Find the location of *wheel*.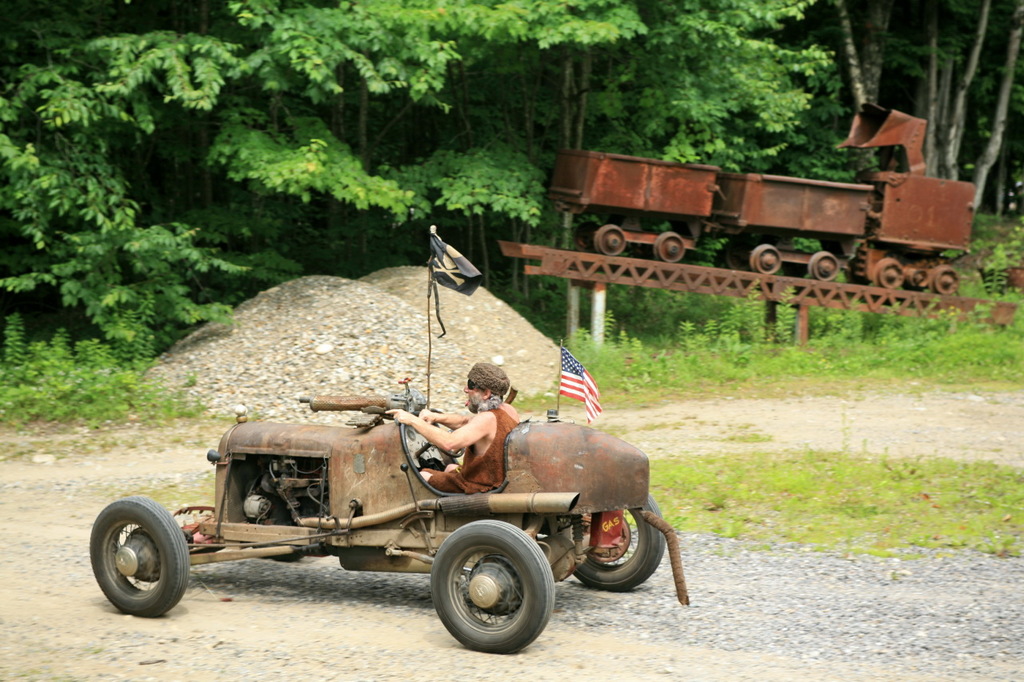
Location: [874, 253, 900, 294].
